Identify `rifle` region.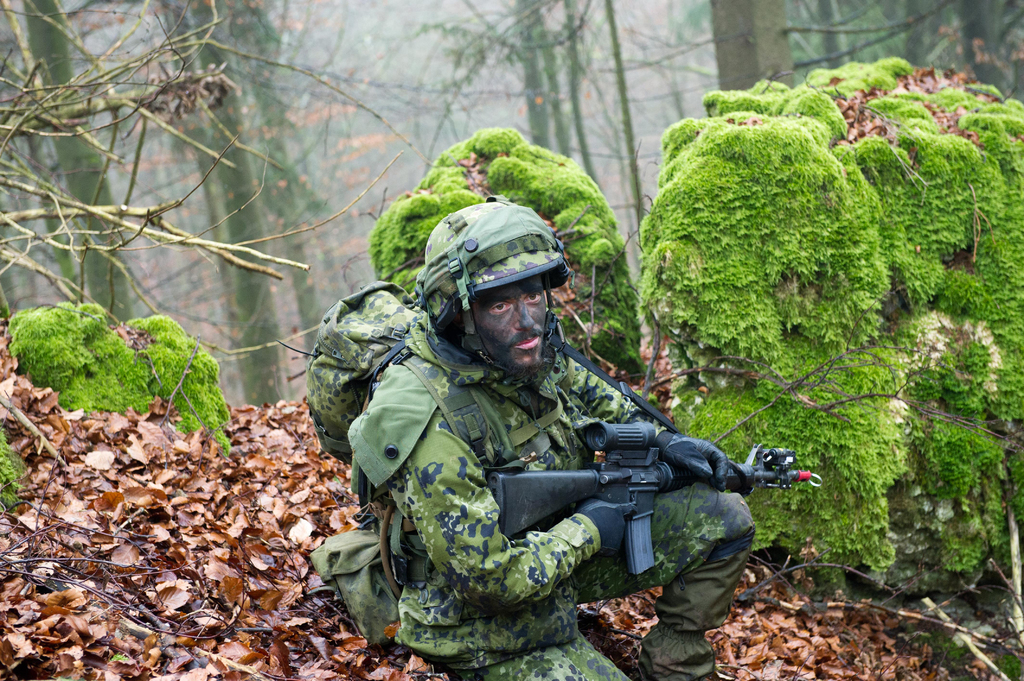
Region: (491,419,819,573).
